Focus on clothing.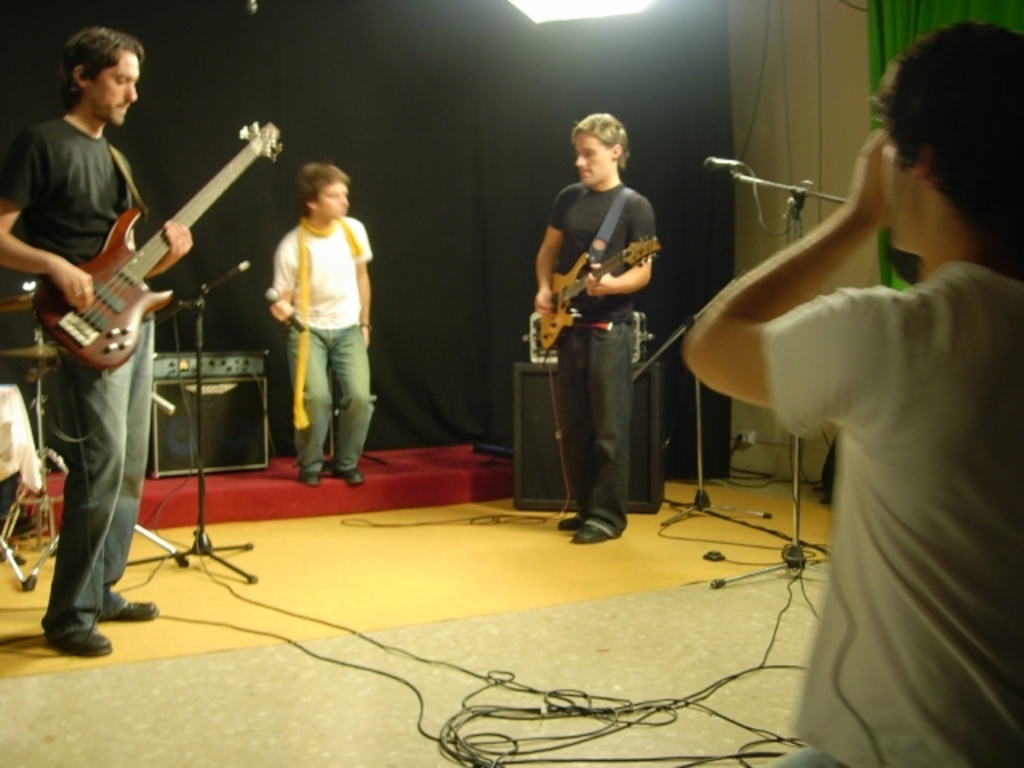
Focused at 770:243:1022:766.
